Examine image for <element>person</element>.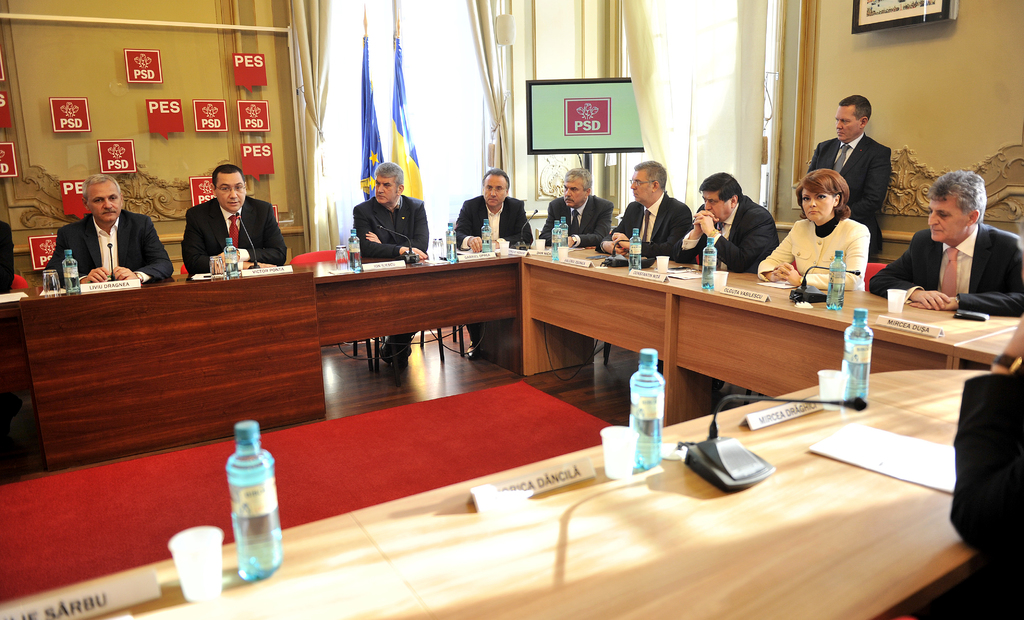
Examination result: select_region(539, 166, 612, 248).
